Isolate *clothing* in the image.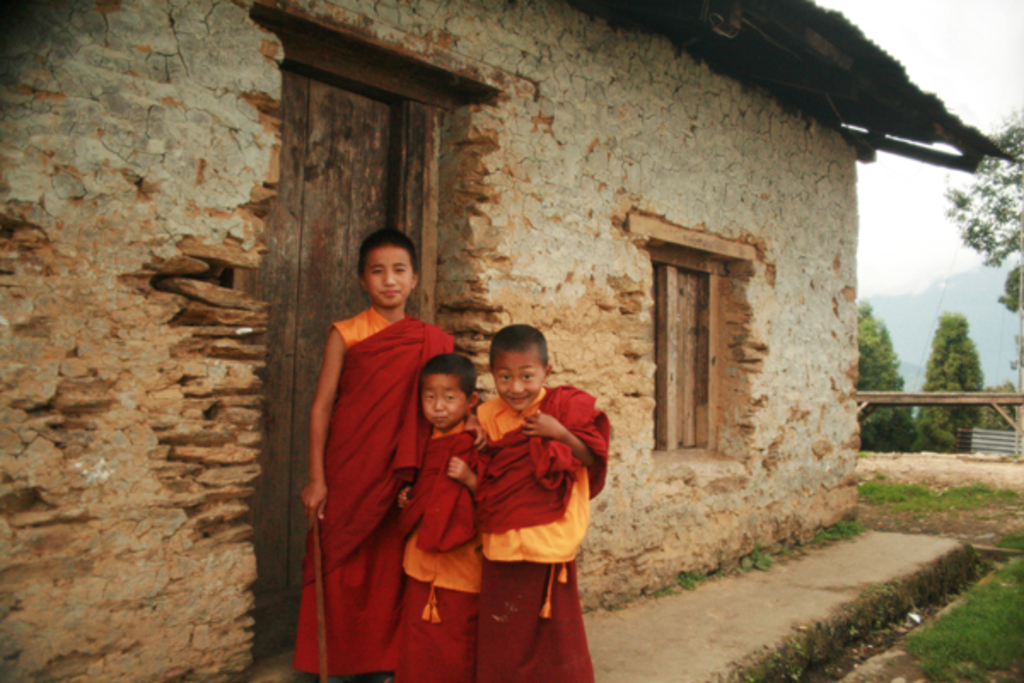
Isolated region: 463 400 613 681.
